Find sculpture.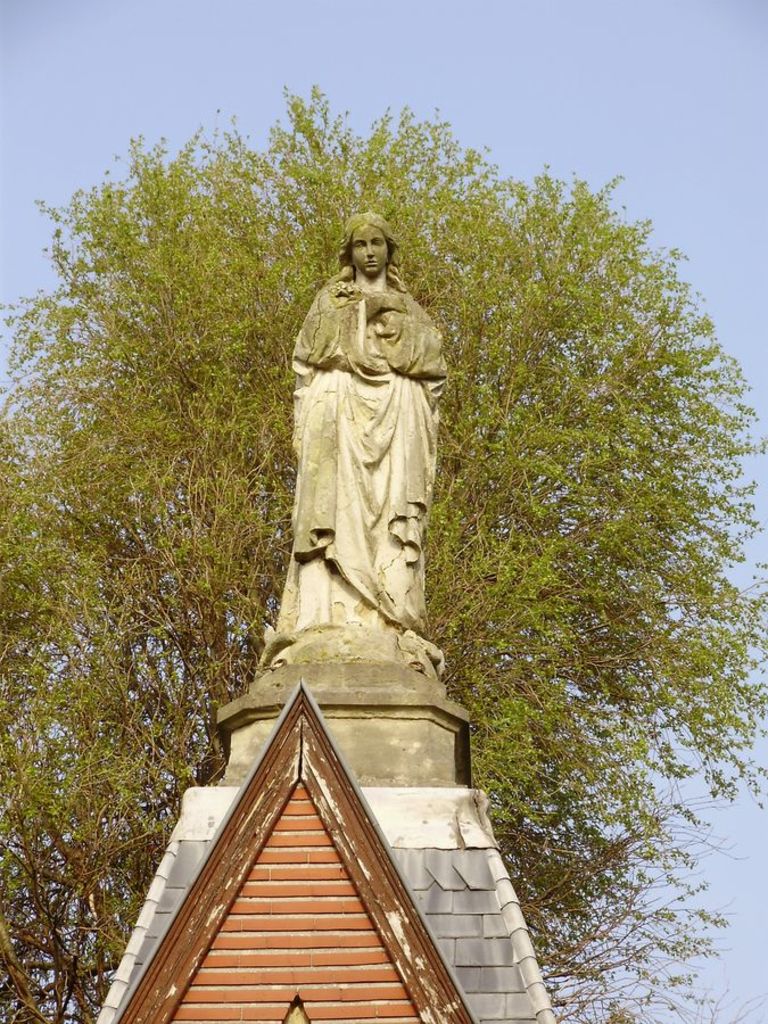
<box>276,255,451,635</box>.
